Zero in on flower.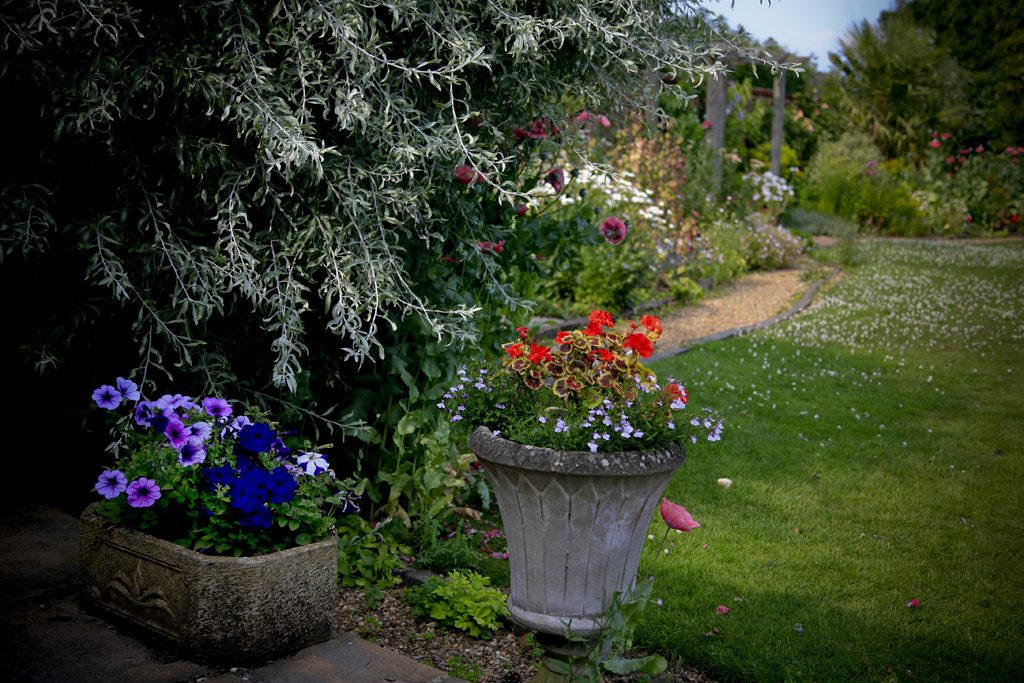
Zeroed in: box(479, 238, 504, 255).
